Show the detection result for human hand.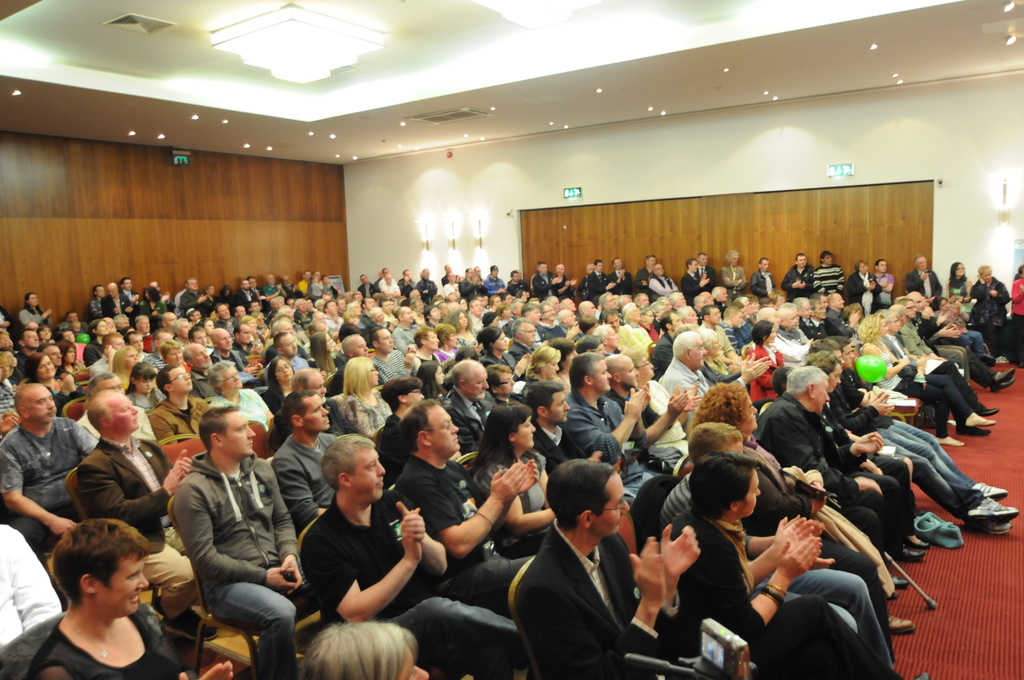
(left=333, top=339, right=342, bottom=355).
